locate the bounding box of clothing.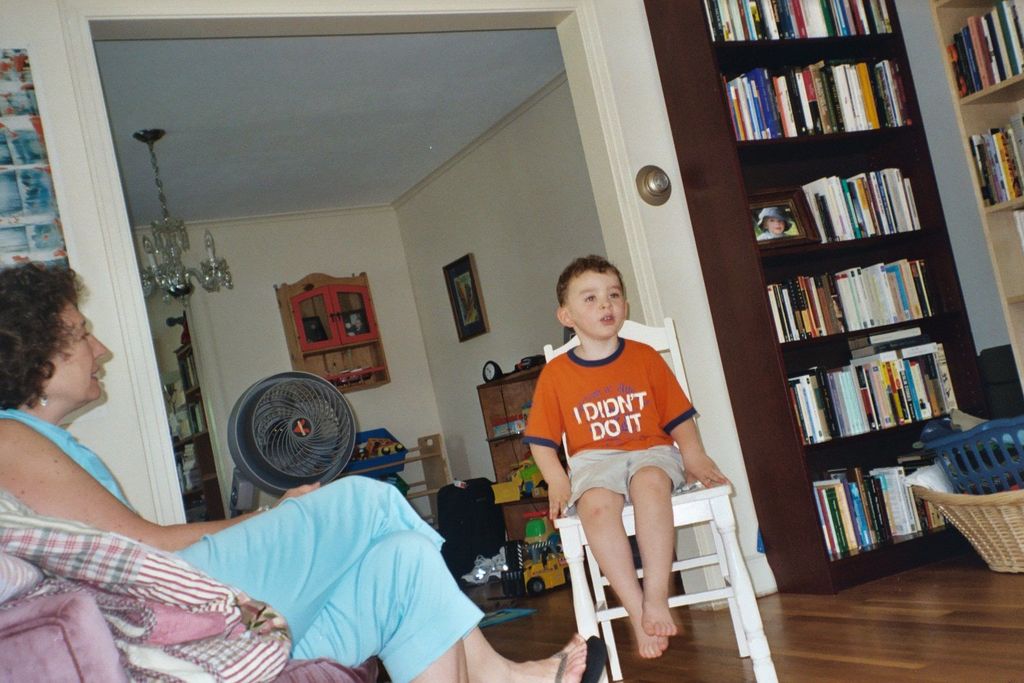
Bounding box: bbox=[525, 333, 697, 514].
